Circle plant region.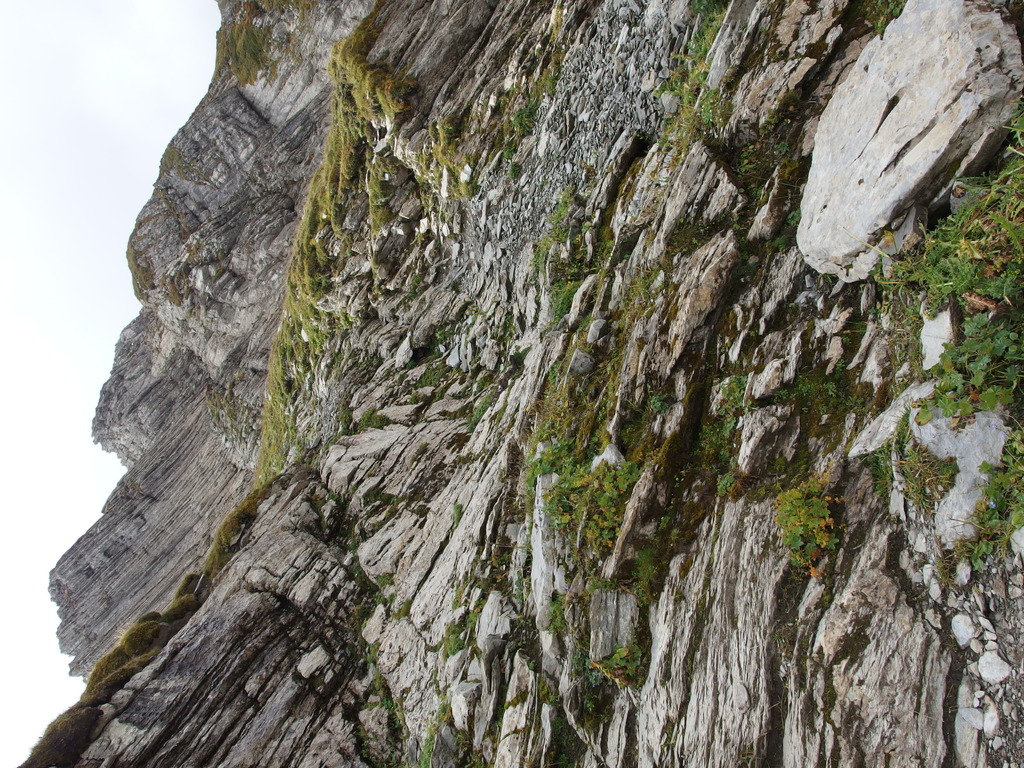
Region: box(611, 159, 639, 199).
